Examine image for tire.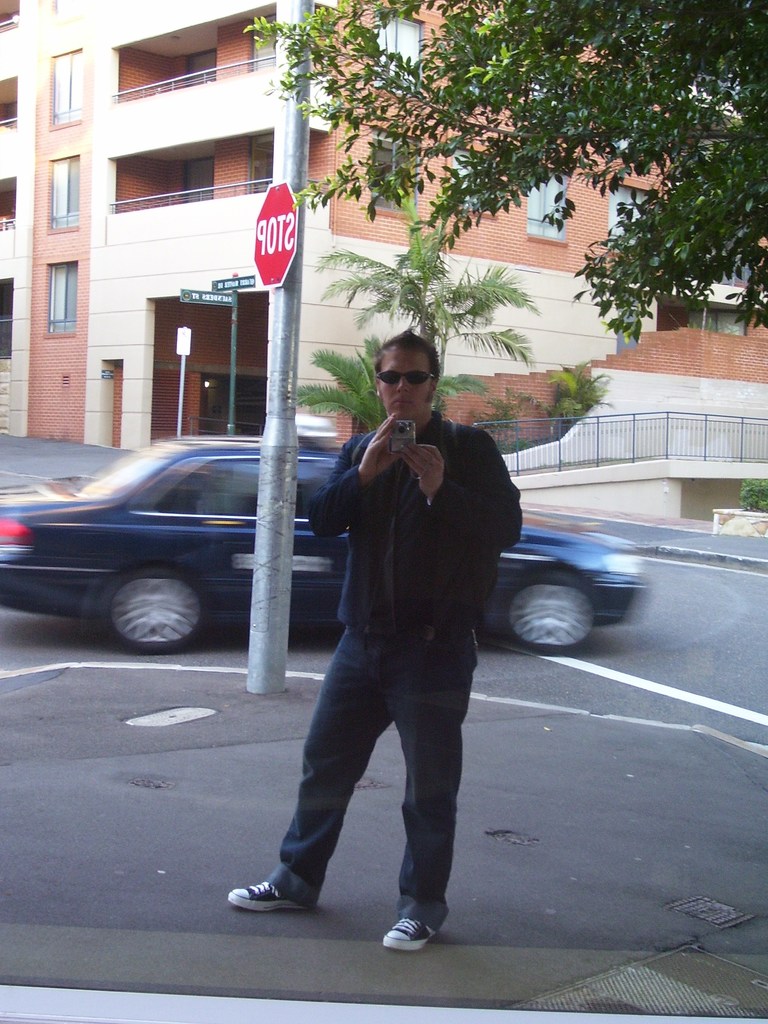
Examination result: {"x1": 109, "y1": 570, "x2": 202, "y2": 659}.
